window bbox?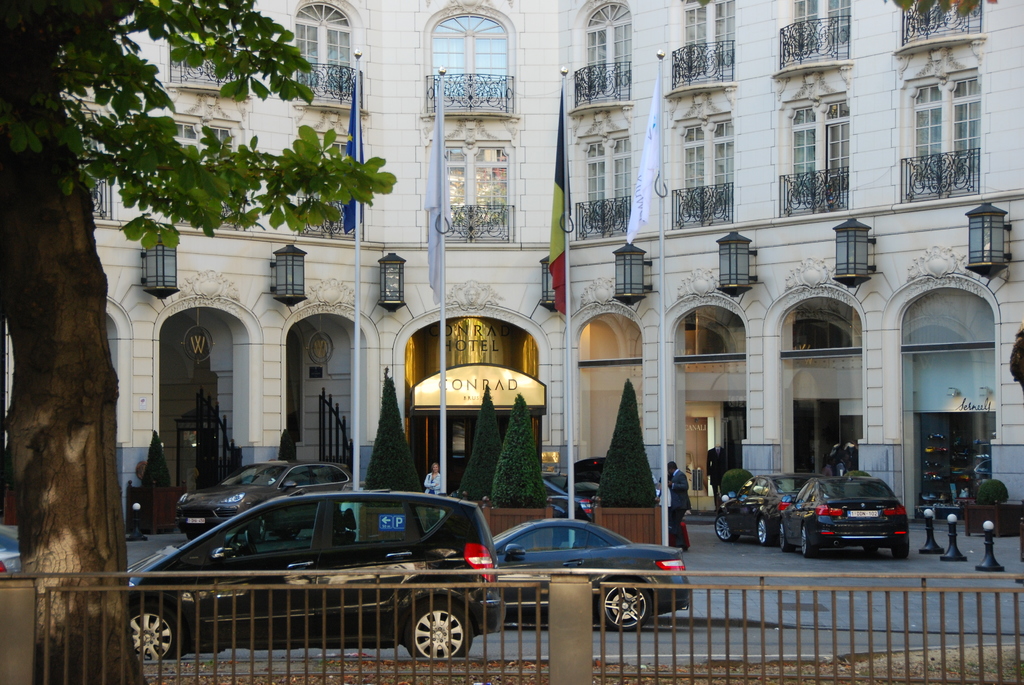
<box>899,0,982,43</box>
